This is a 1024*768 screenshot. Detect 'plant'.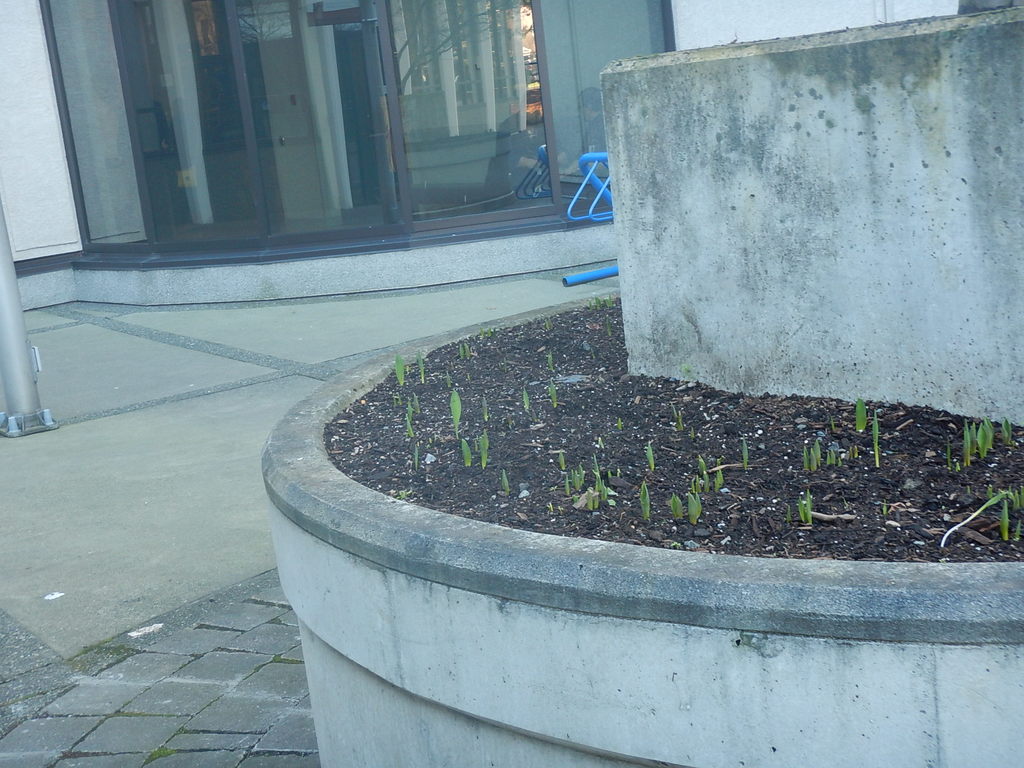
[x1=984, y1=484, x2=990, y2=498].
